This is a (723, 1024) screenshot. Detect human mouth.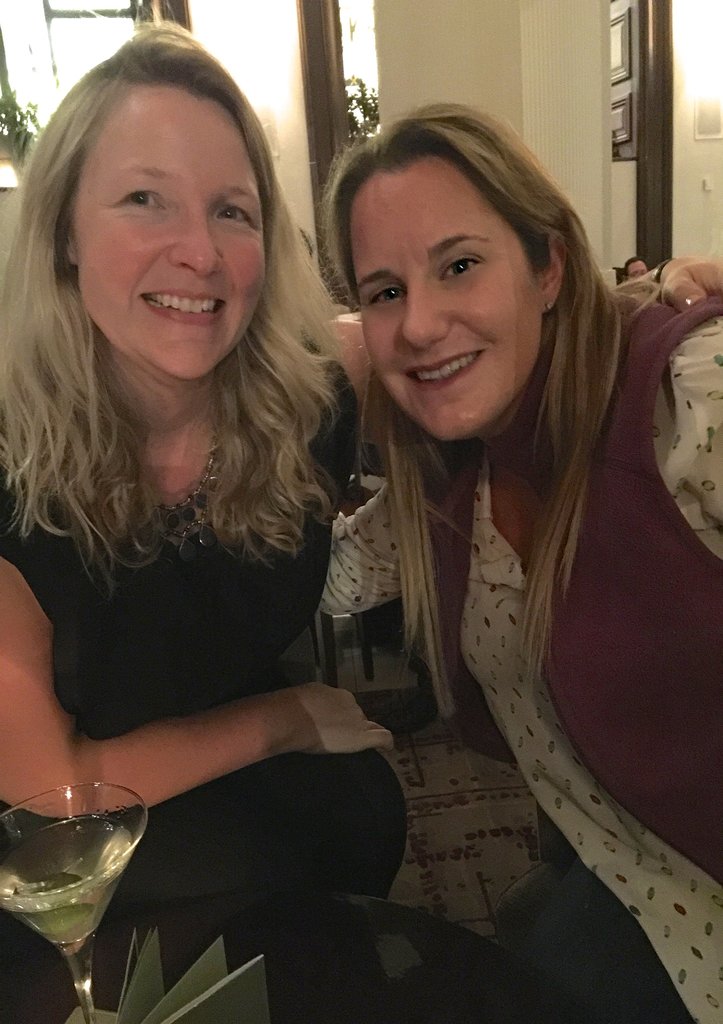
crop(140, 275, 229, 356).
